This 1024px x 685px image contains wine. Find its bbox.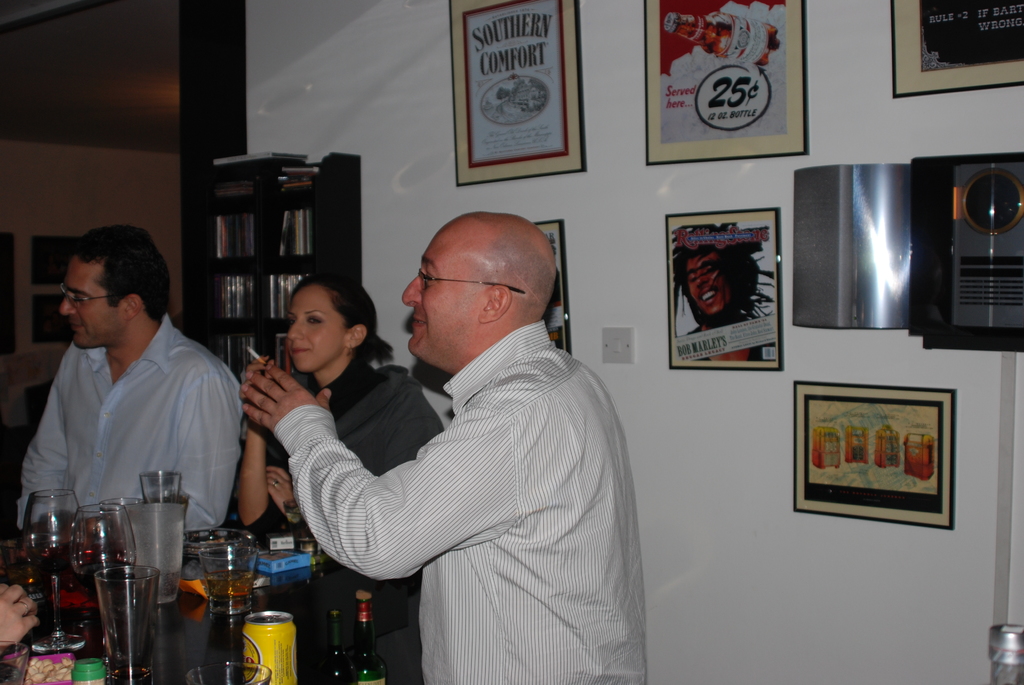
x1=348 y1=585 x2=393 y2=684.
